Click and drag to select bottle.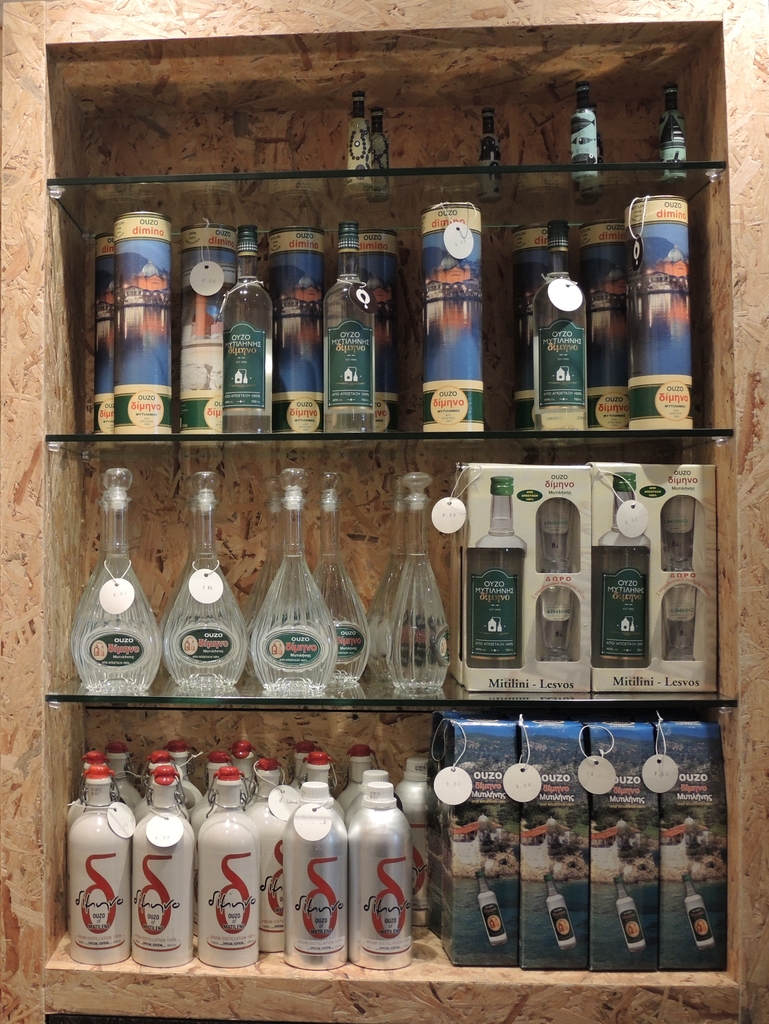
Selection: (left=344, top=770, right=390, bottom=822).
